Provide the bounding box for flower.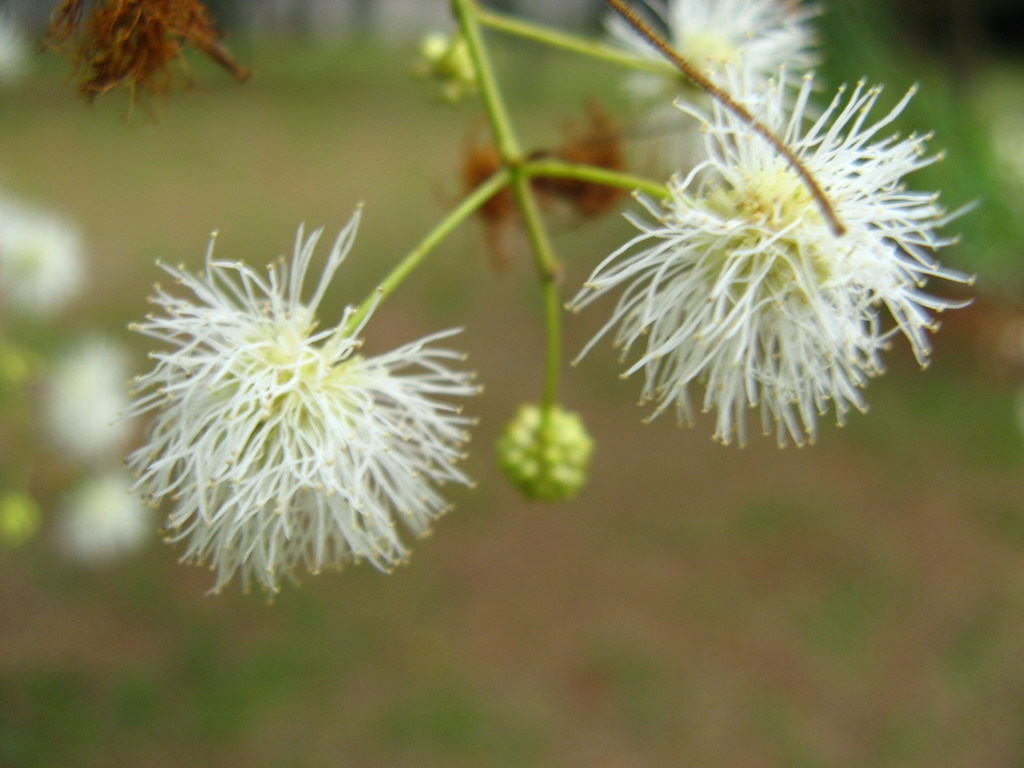
[left=600, top=0, right=825, bottom=177].
